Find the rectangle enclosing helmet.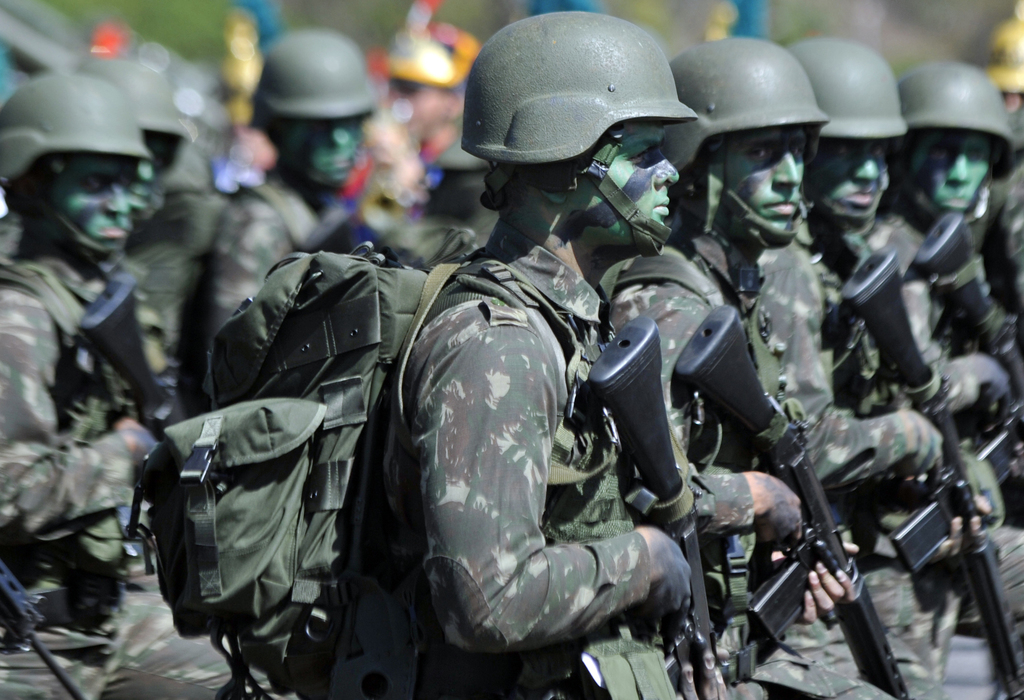
{"left": 776, "top": 32, "right": 913, "bottom": 145}.
